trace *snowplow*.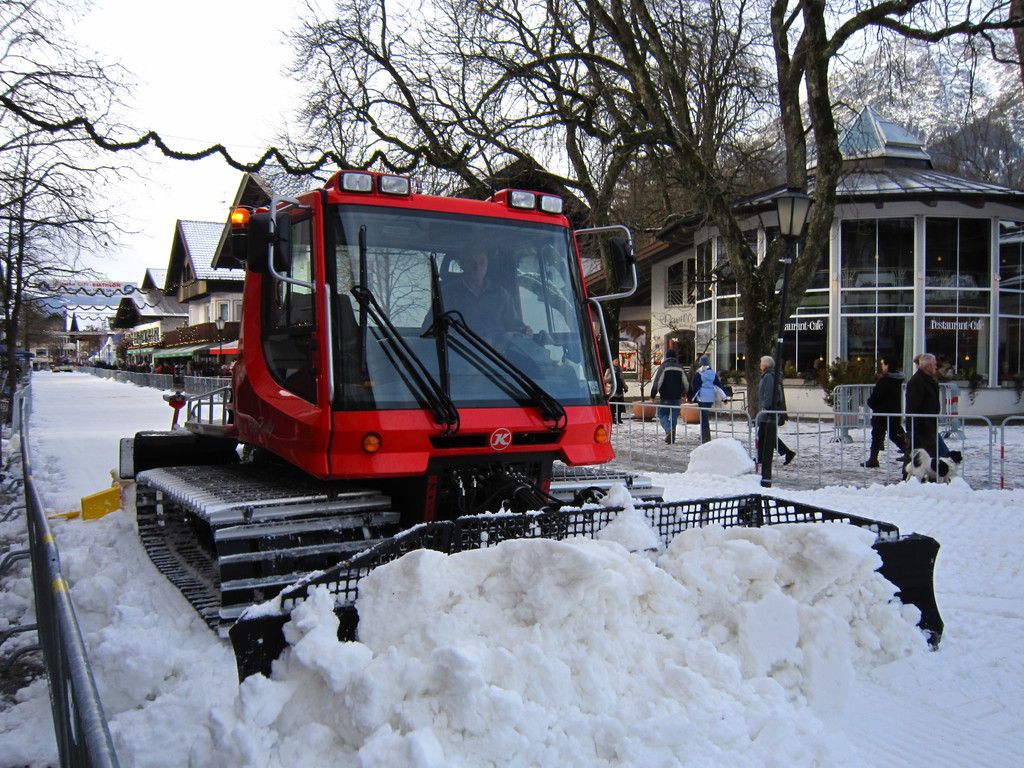
Traced to (x1=116, y1=167, x2=944, y2=652).
